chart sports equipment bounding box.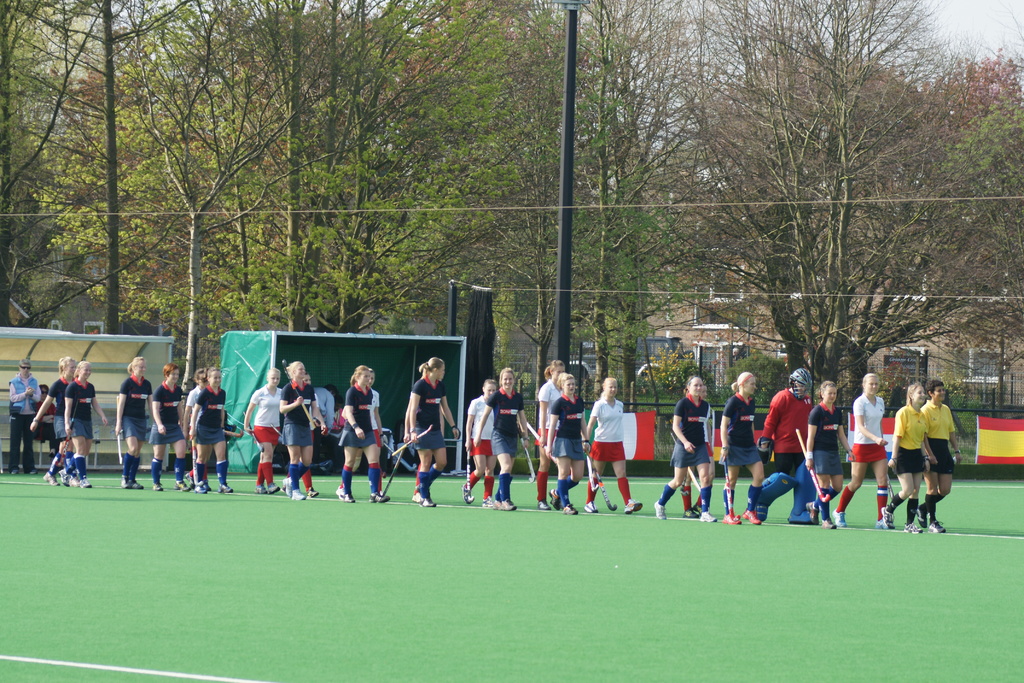
Charted: detection(286, 358, 323, 427).
